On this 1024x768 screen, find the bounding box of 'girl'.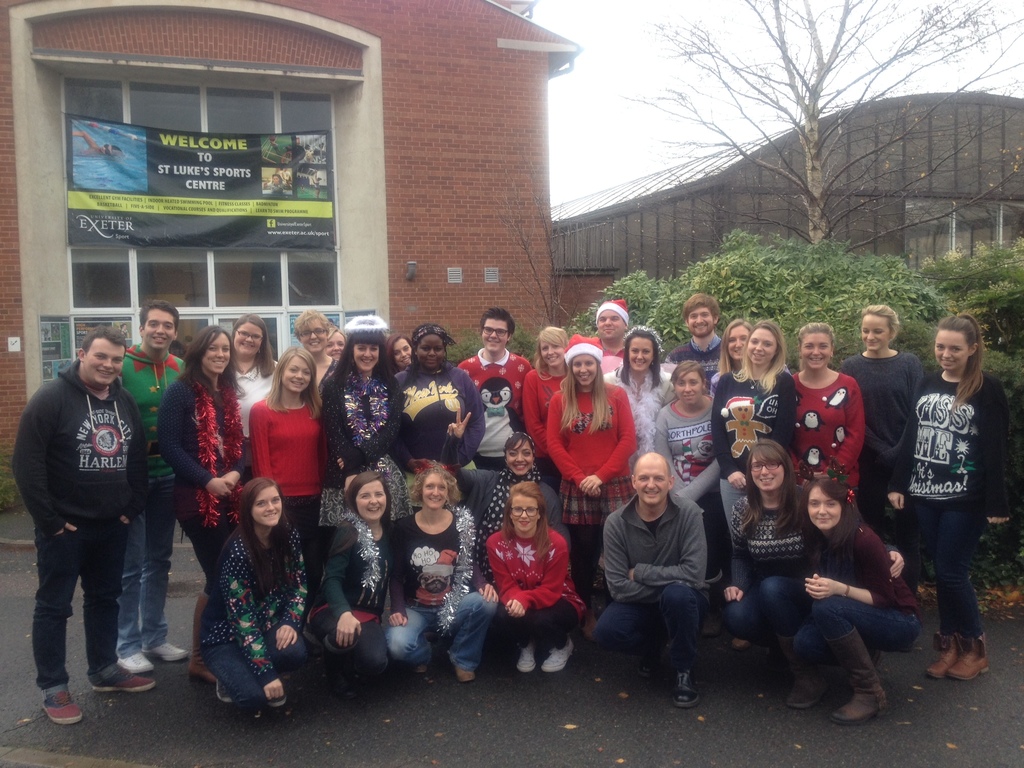
Bounding box: select_region(396, 324, 486, 474).
